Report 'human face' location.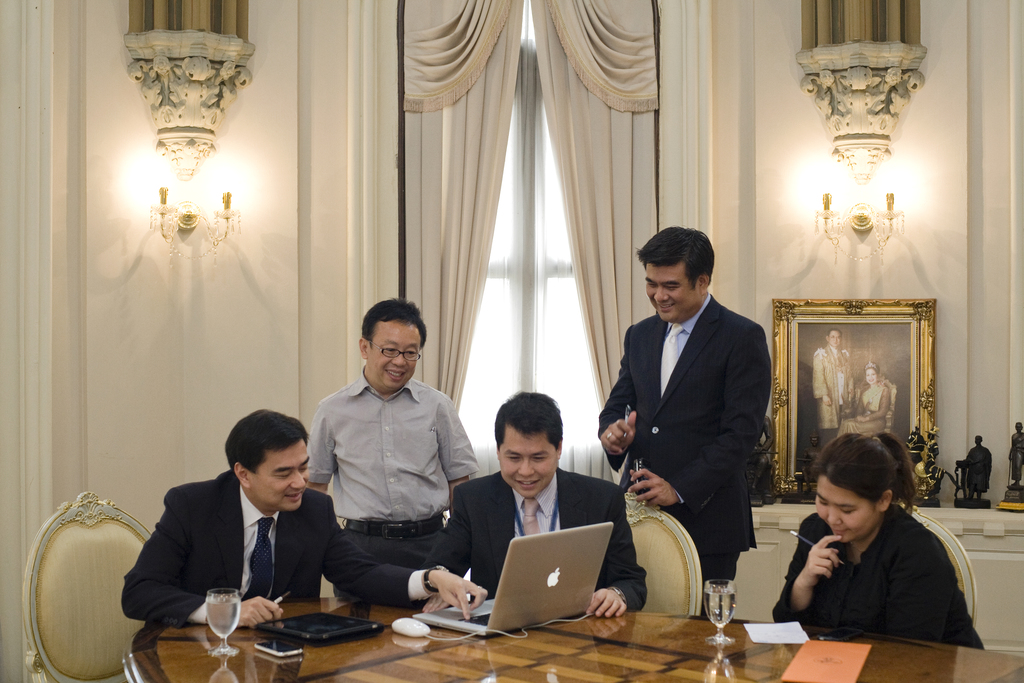
Report: region(929, 430, 934, 441).
